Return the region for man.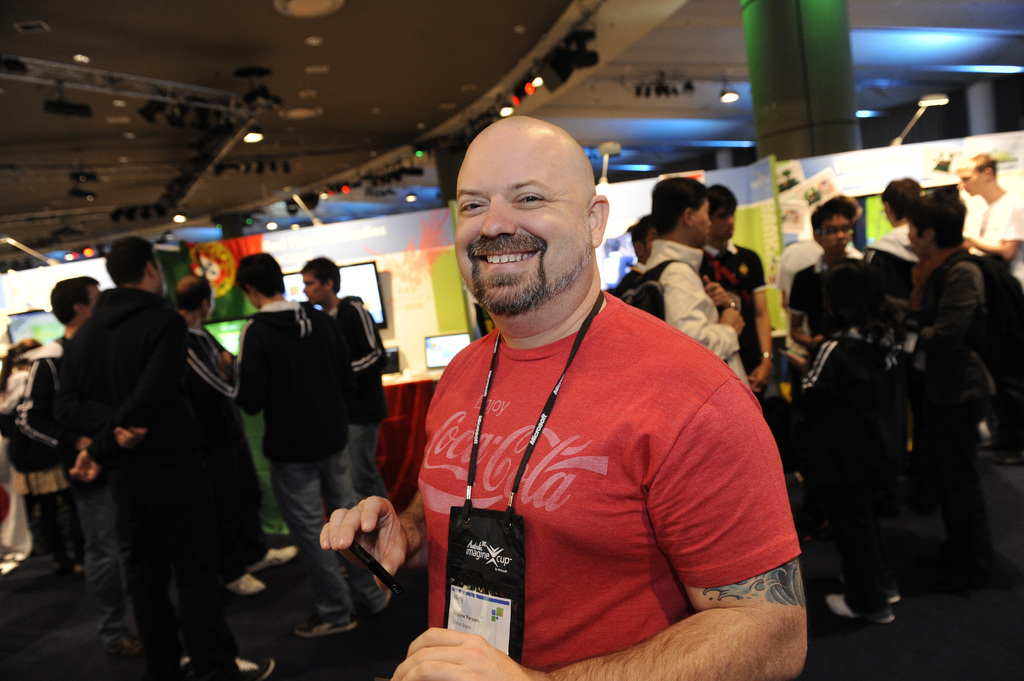
crop(705, 183, 773, 388).
